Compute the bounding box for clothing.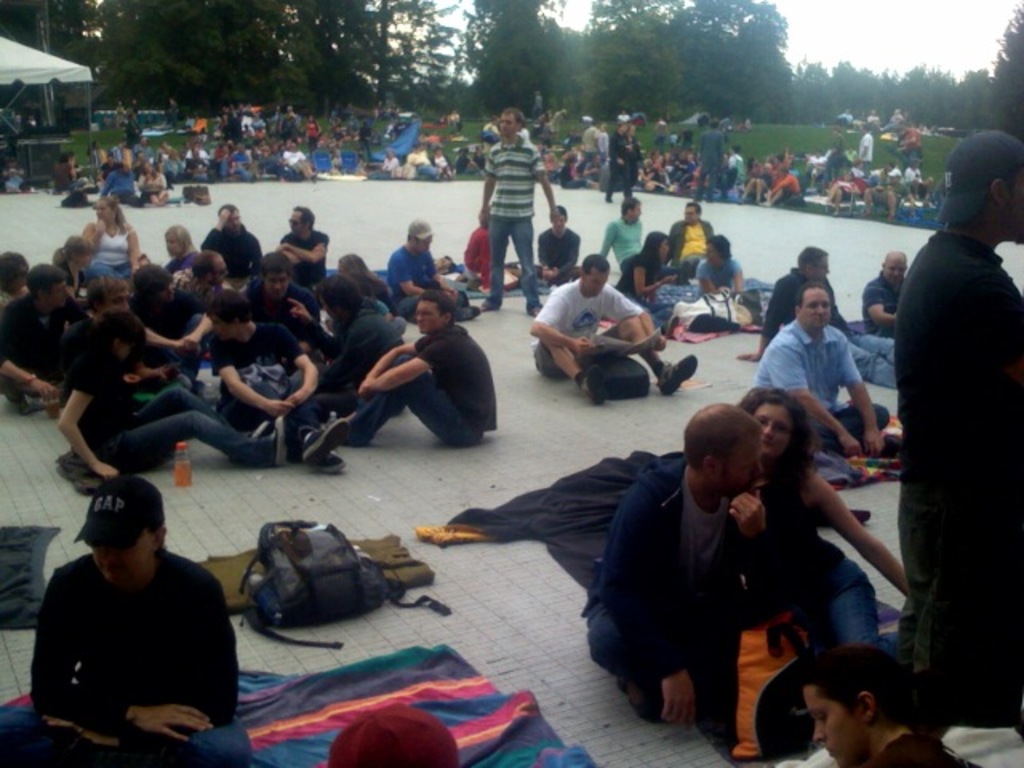
[347,320,499,453].
